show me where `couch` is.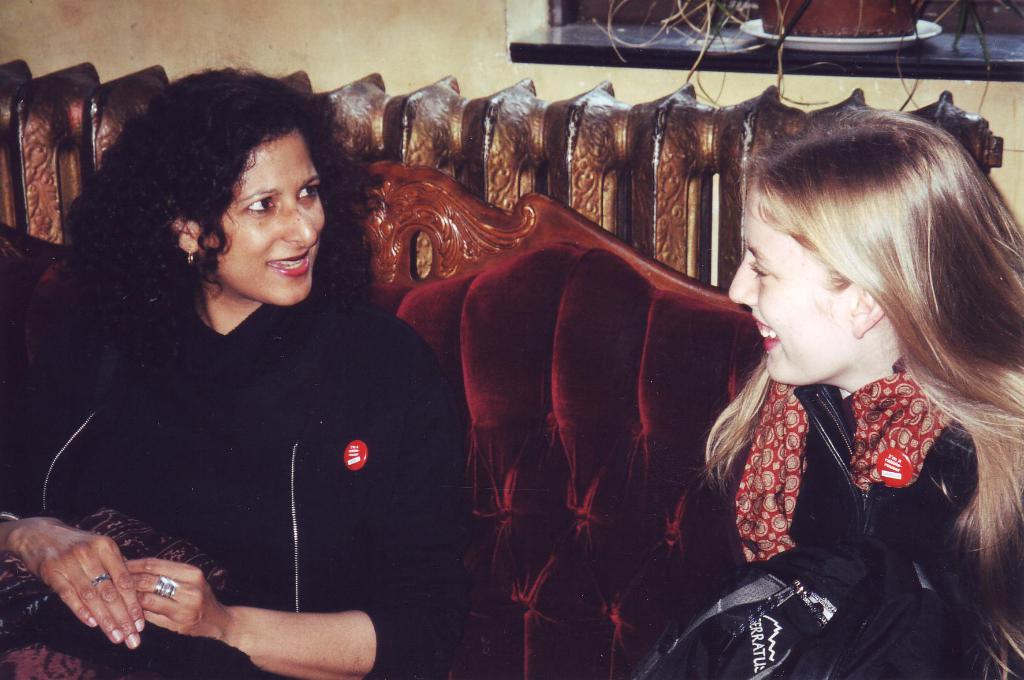
`couch` is at 125,149,1023,679.
